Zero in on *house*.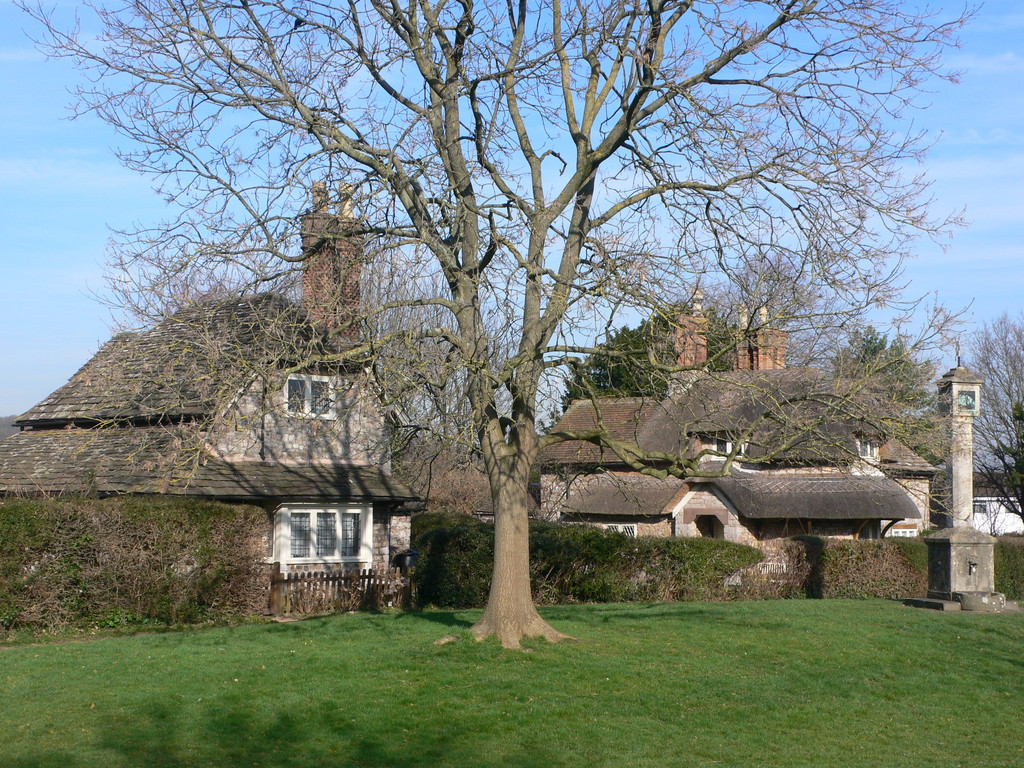
Zeroed in: x1=531, y1=288, x2=940, y2=587.
